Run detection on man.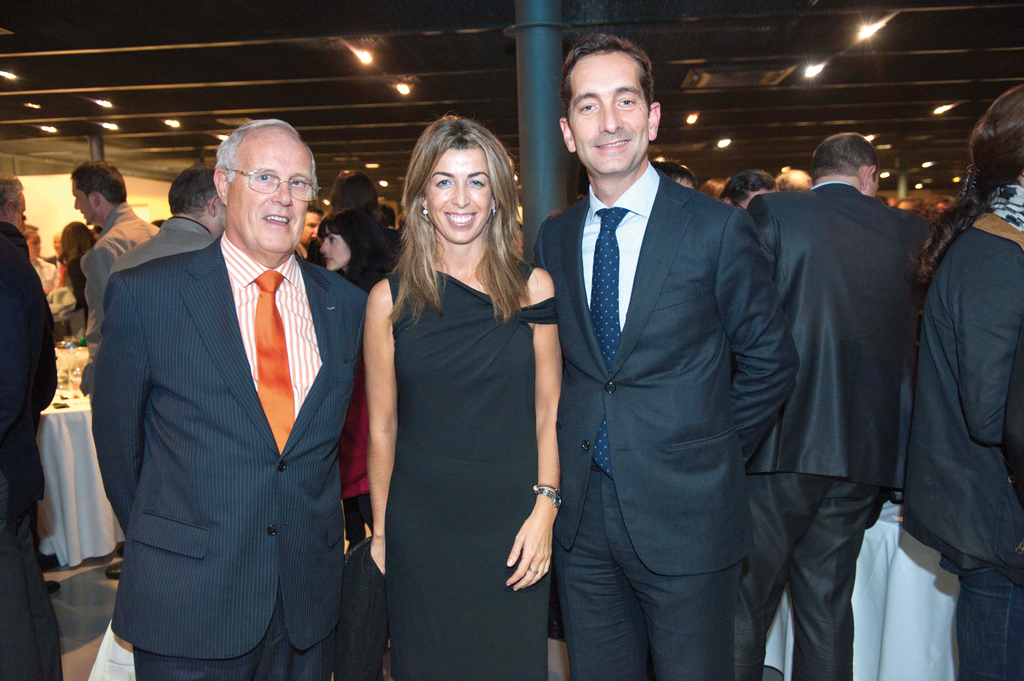
Result: locate(108, 161, 227, 275).
